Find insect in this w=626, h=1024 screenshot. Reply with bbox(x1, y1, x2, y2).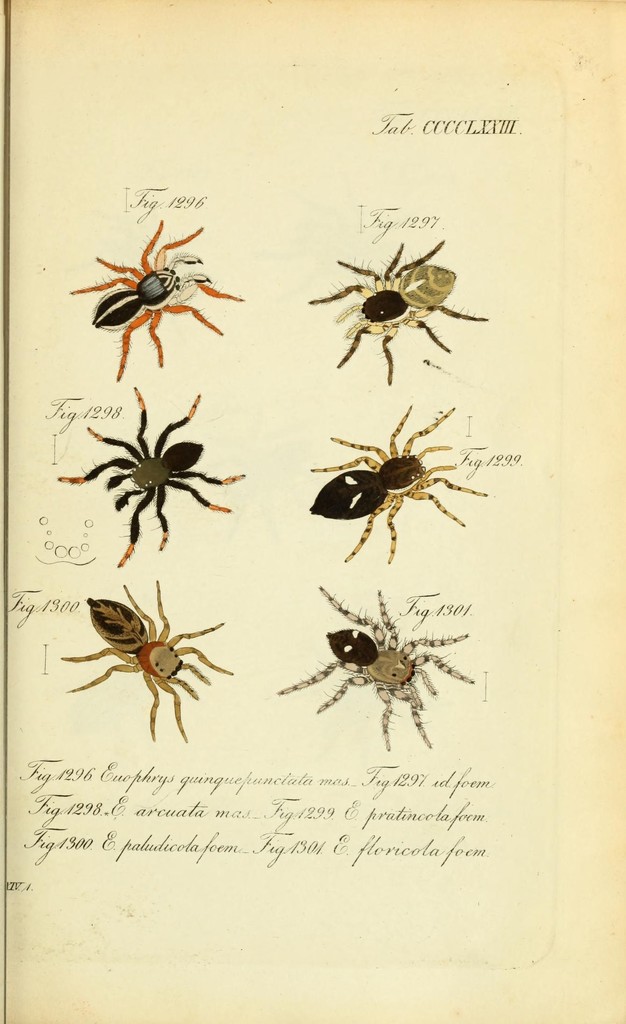
bbox(303, 239, 498, 387).
